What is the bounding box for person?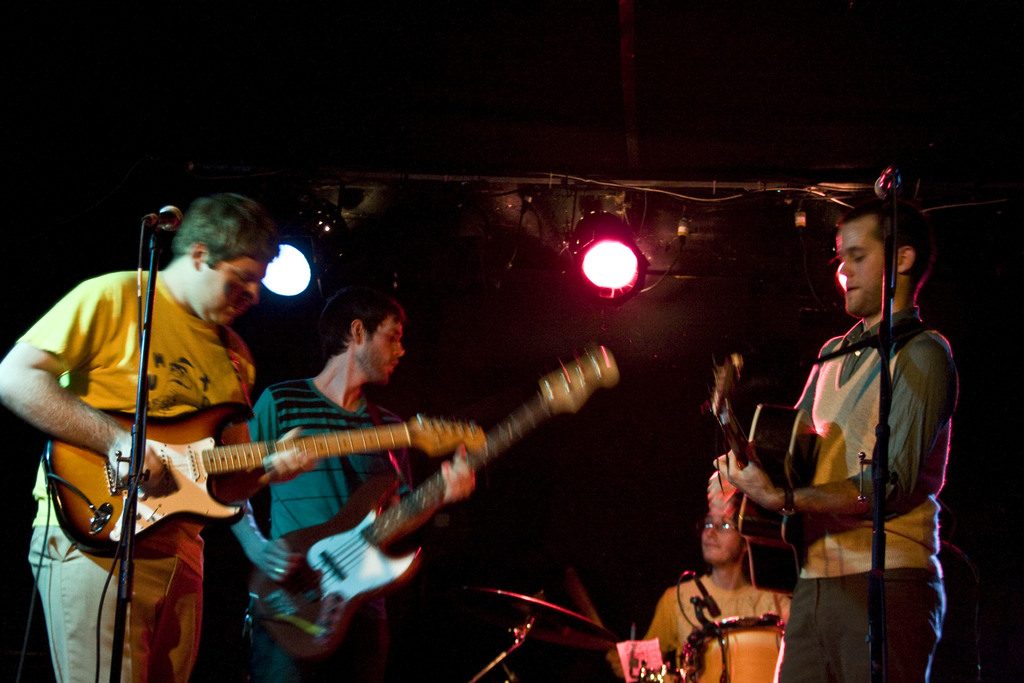
detection(645, 506, 788, 682).
